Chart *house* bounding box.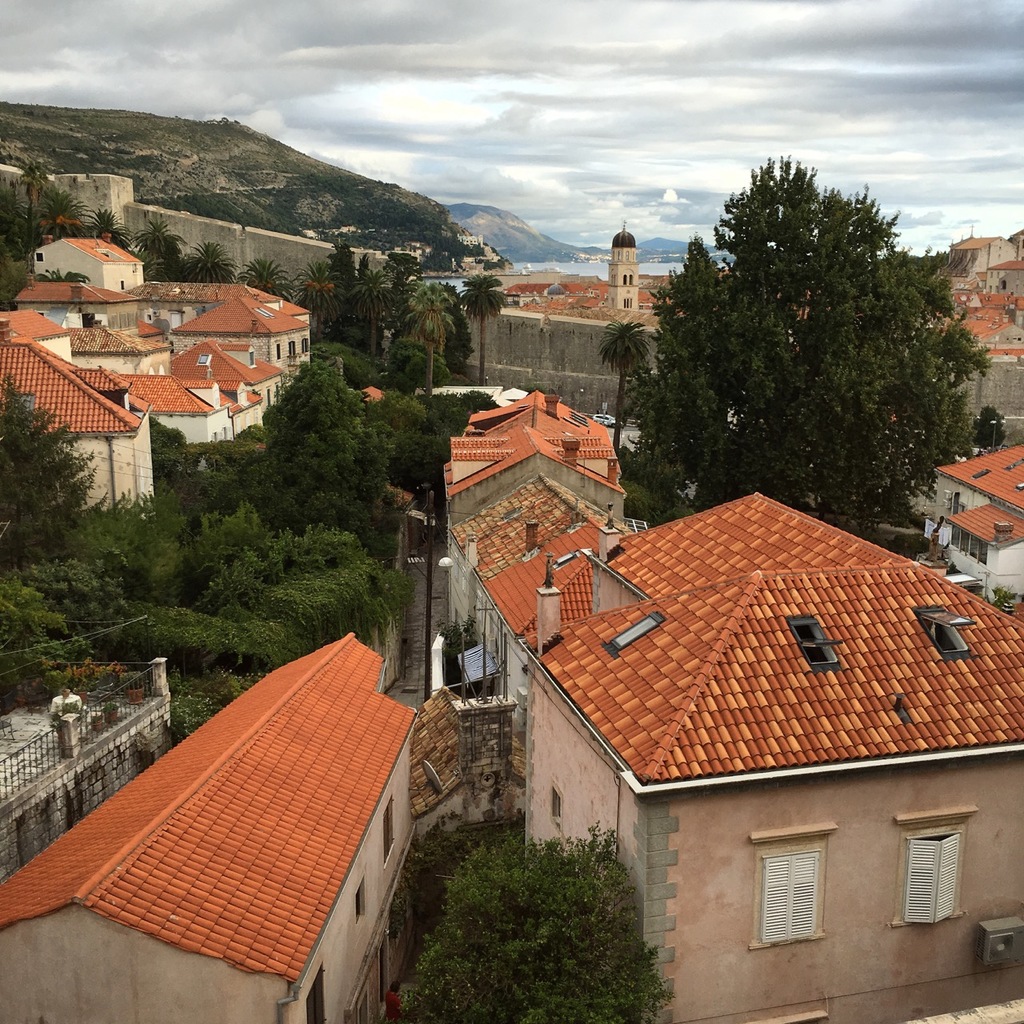
Charted: BBox(466, 519, 617, 694).
